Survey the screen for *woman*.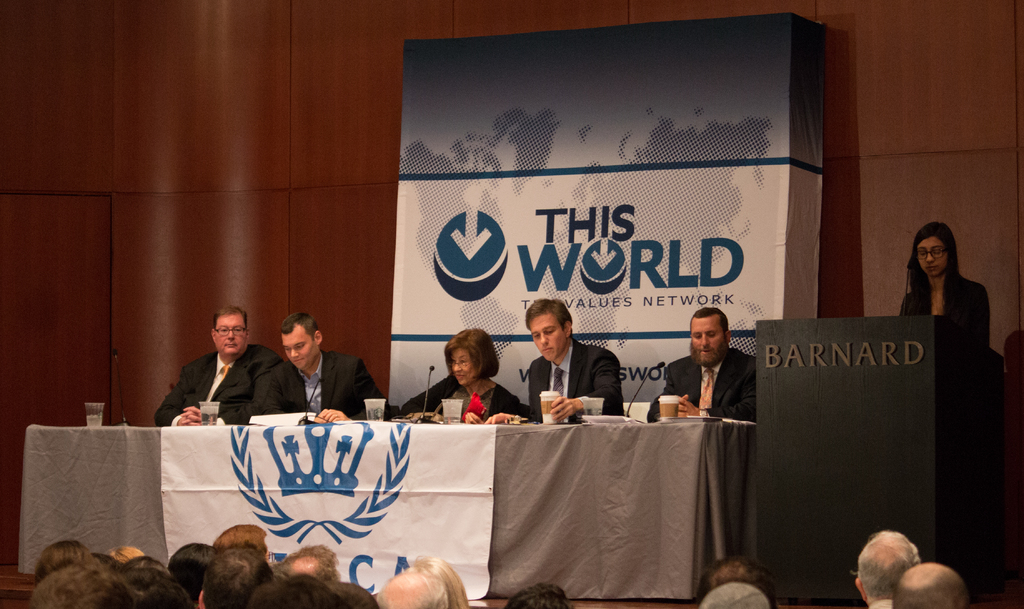
Survey found: bbox=[166, 544, 216, 605].
